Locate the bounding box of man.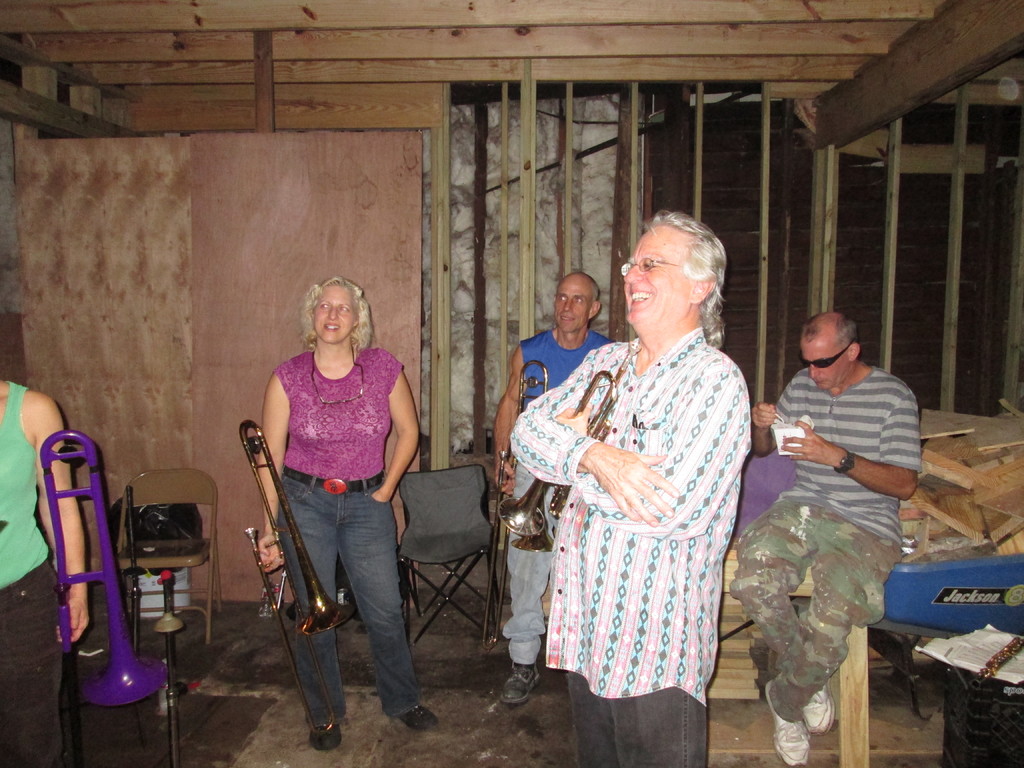
Bounding box: left=725, top=292, right=928, bottom=738.
